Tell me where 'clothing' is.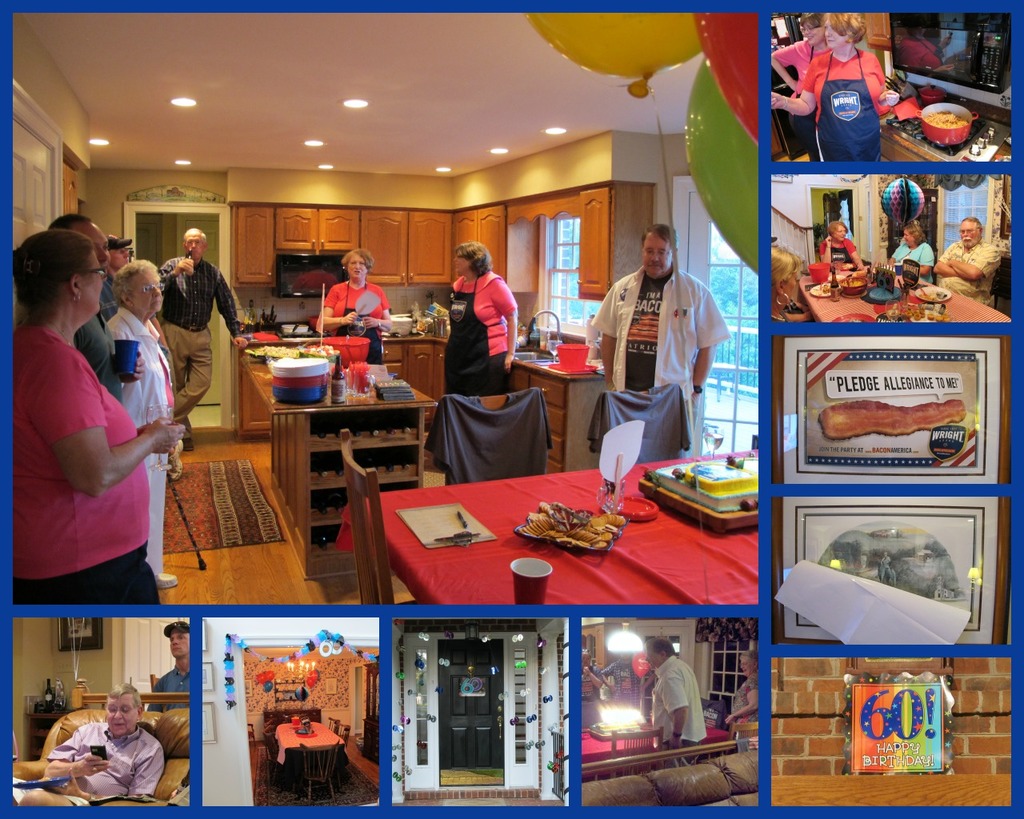
'clothing' is at [771,24,829,153].
